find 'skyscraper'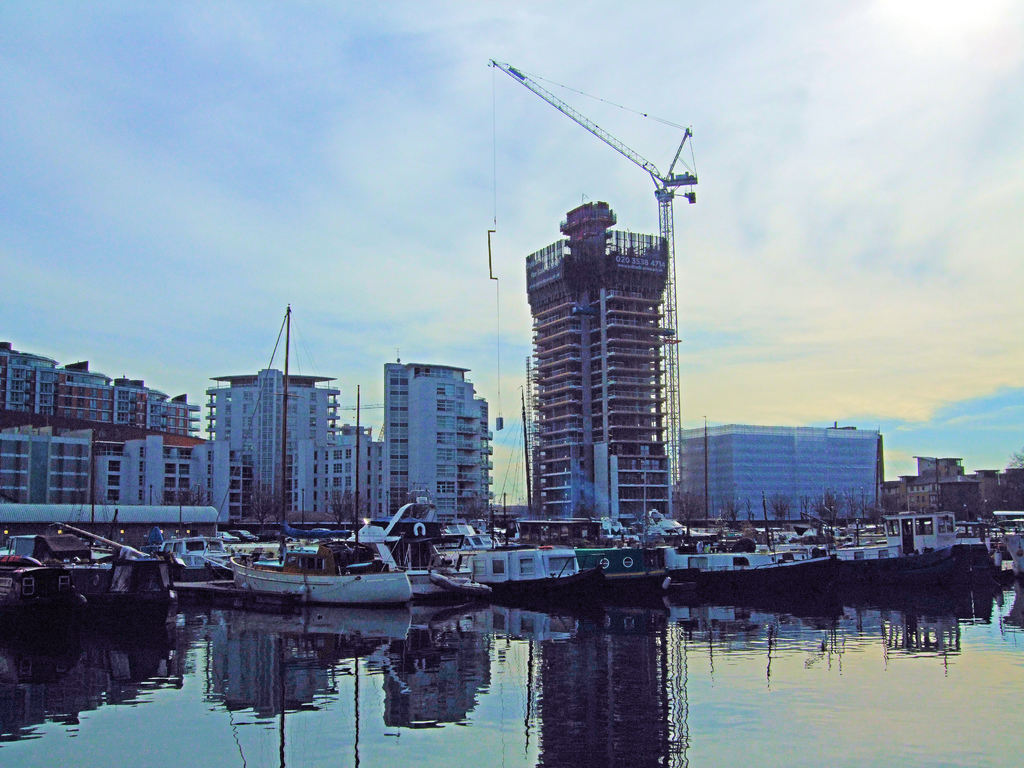
<region>527, 198, 677, 531</region>
